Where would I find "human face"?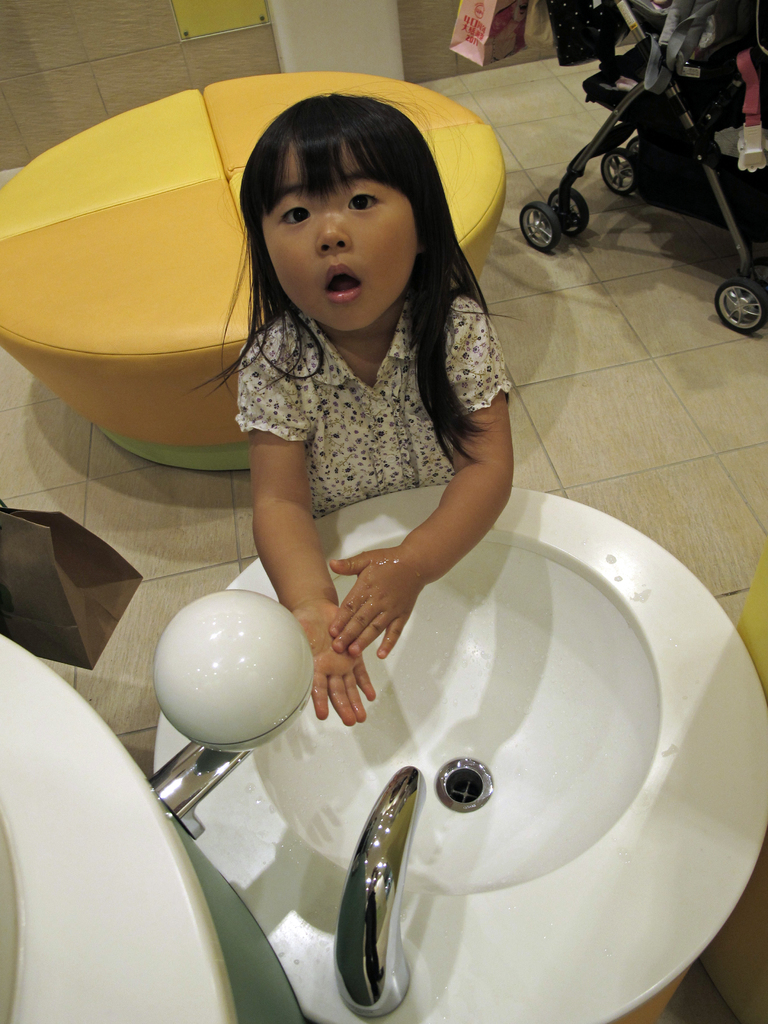
At detection(260, 141, 420, 335).
